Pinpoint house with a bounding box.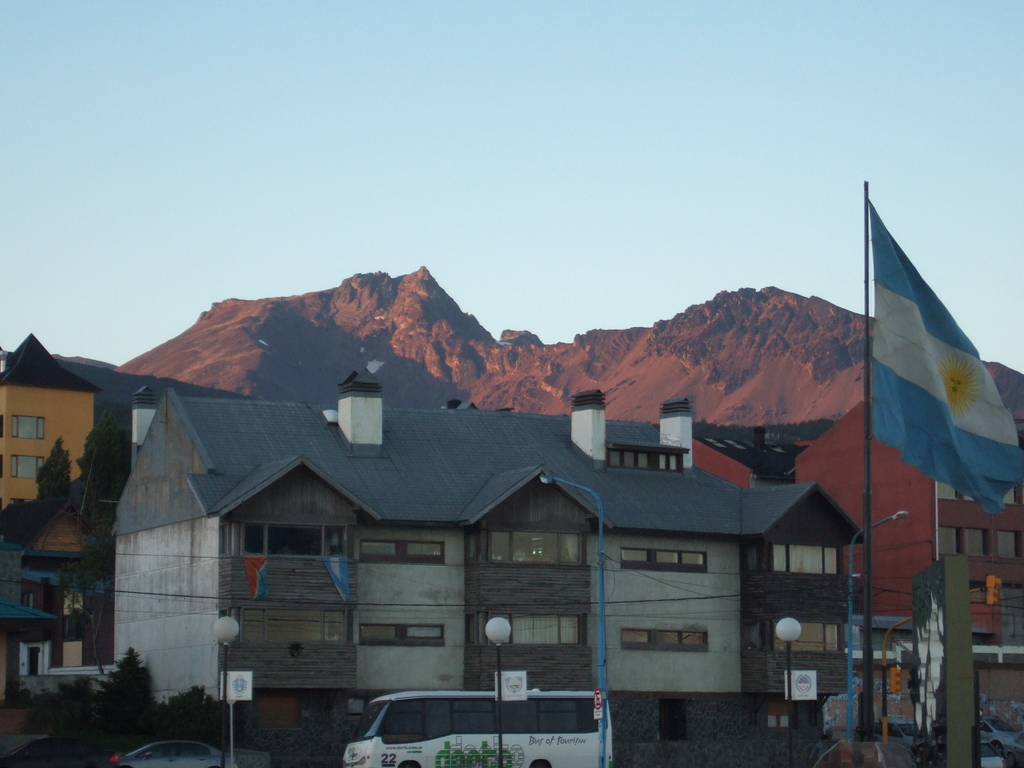
x1=805, y1=389, x2=1023, y2=729.
